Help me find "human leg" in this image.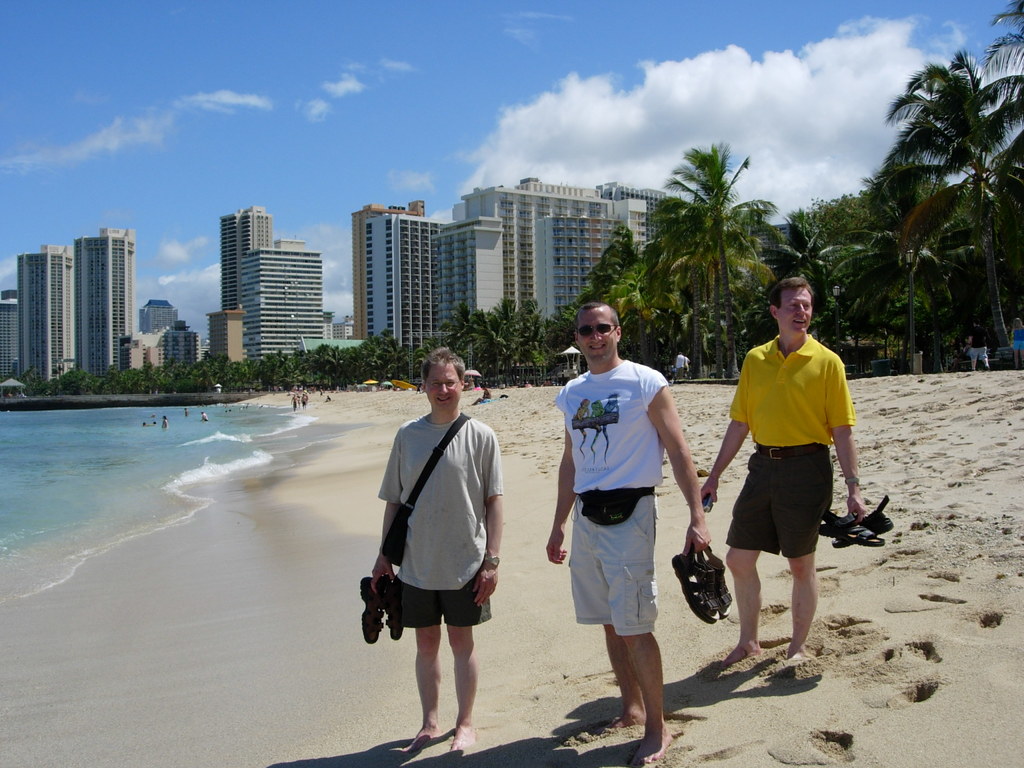
Found it: [x1=602, y1=620, x2=646, y2=729].
